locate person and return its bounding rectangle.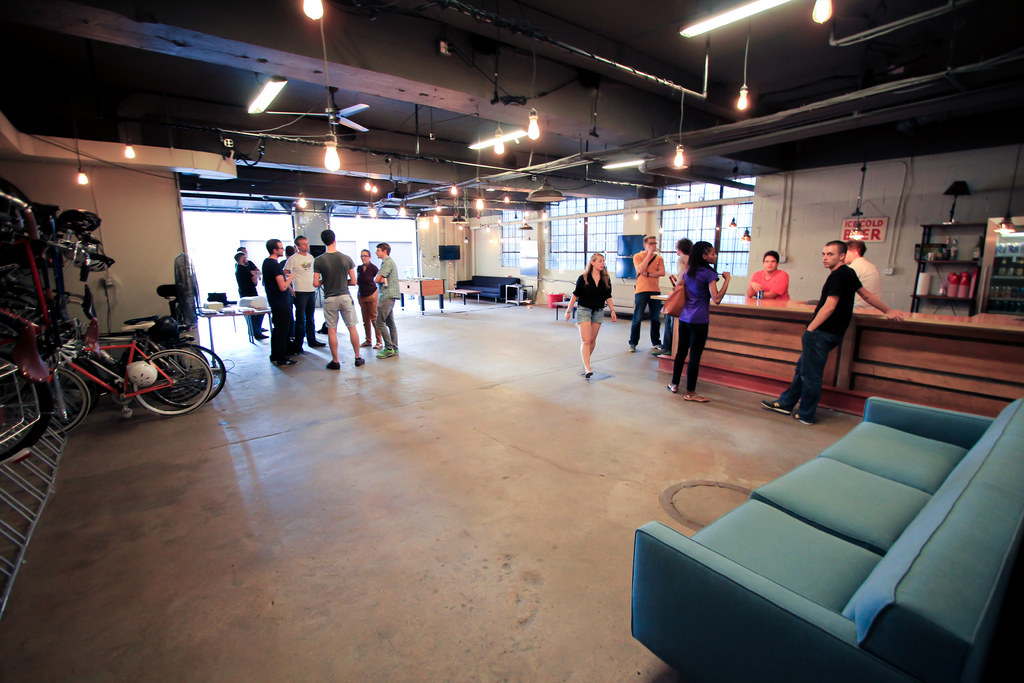
bbox=[564, 254, 618, 375].
